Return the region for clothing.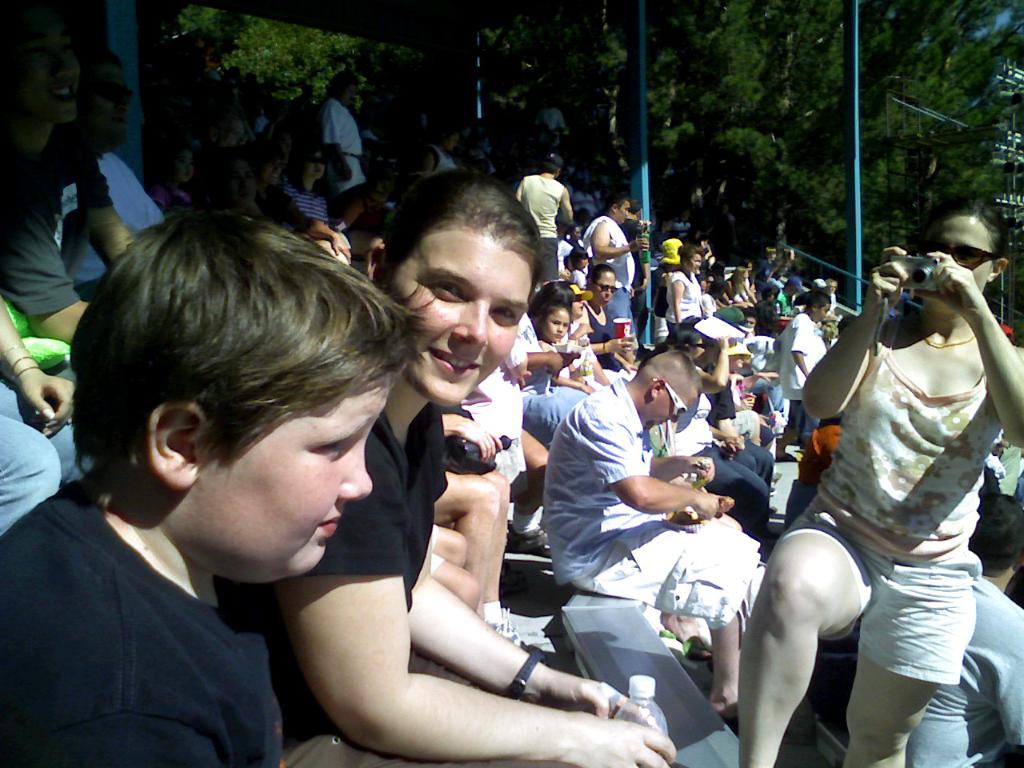
706 295 718 319.
